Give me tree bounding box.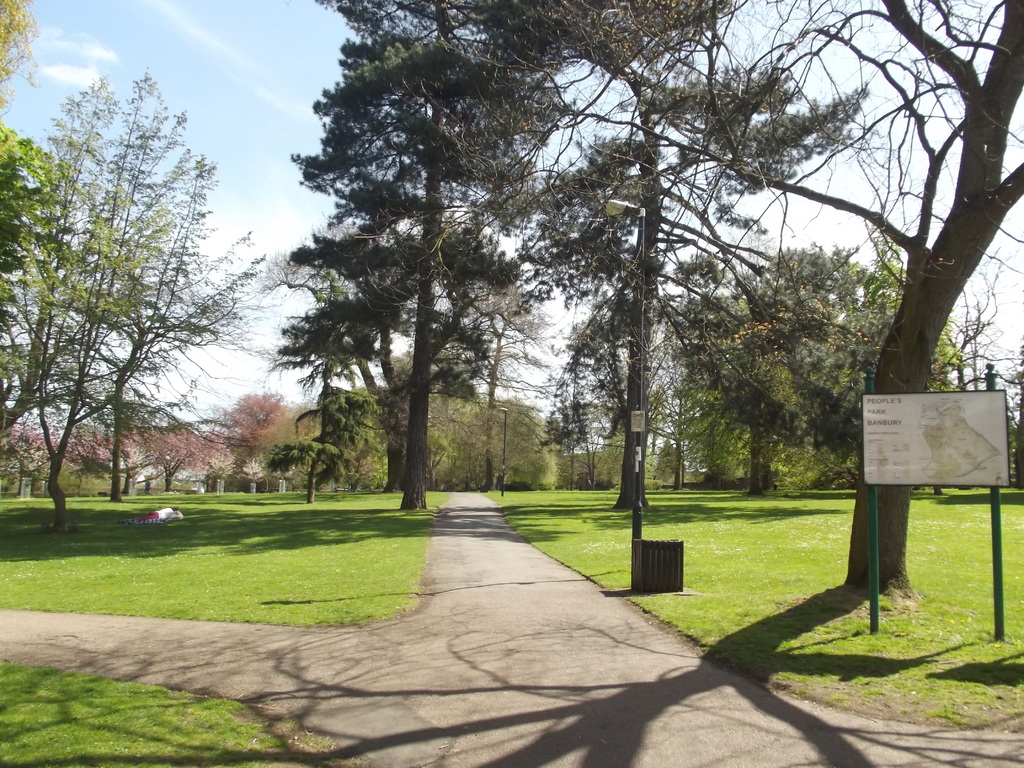
282 0 492 508.
